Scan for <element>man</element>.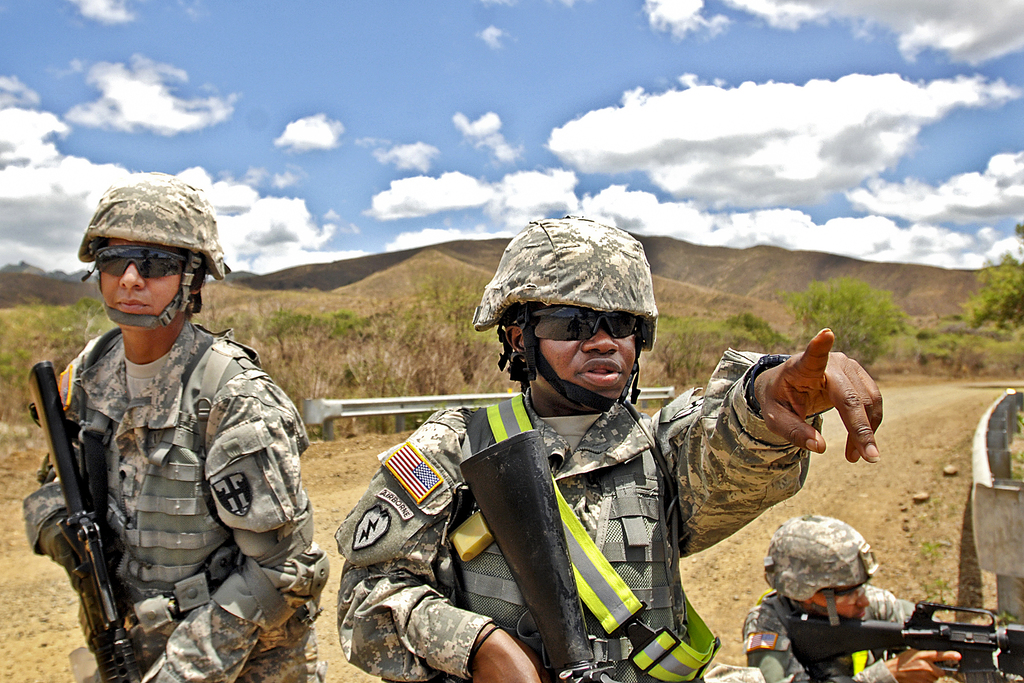
Scan result: crop(741, 514, 1022, 682).
